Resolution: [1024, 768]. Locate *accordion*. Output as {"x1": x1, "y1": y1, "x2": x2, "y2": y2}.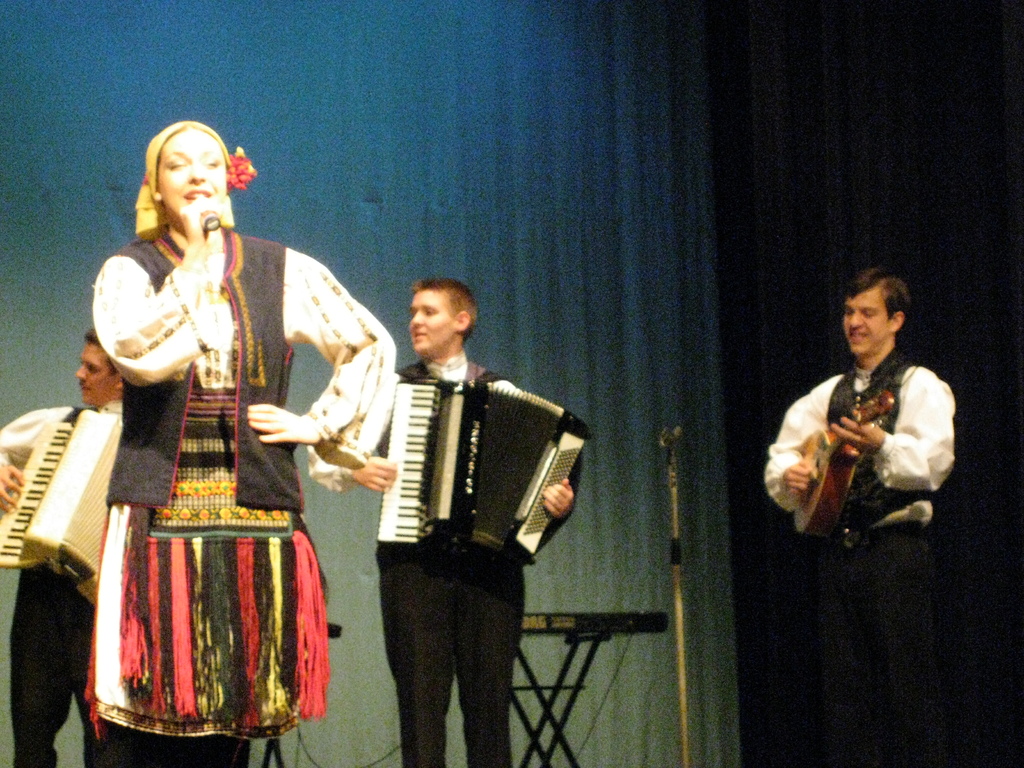
{"x1": 394, "y1": 365, "x2": 593, "y2": 568}.
